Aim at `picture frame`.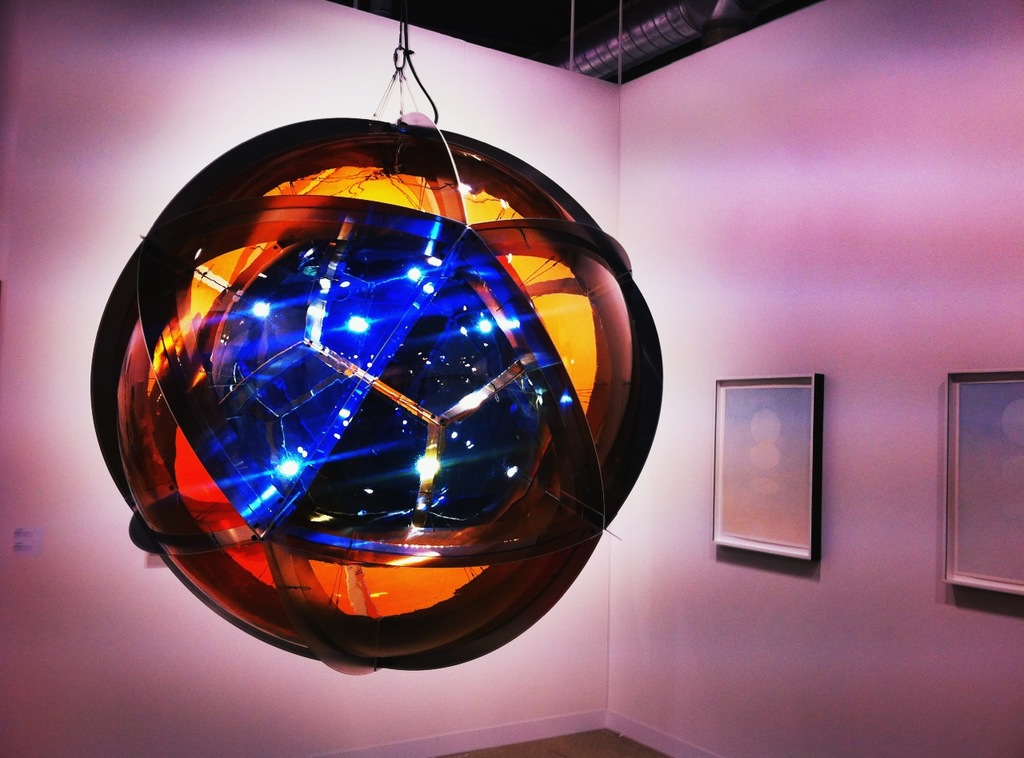
Aimed at l=718, t=374, r=825, b=562.
